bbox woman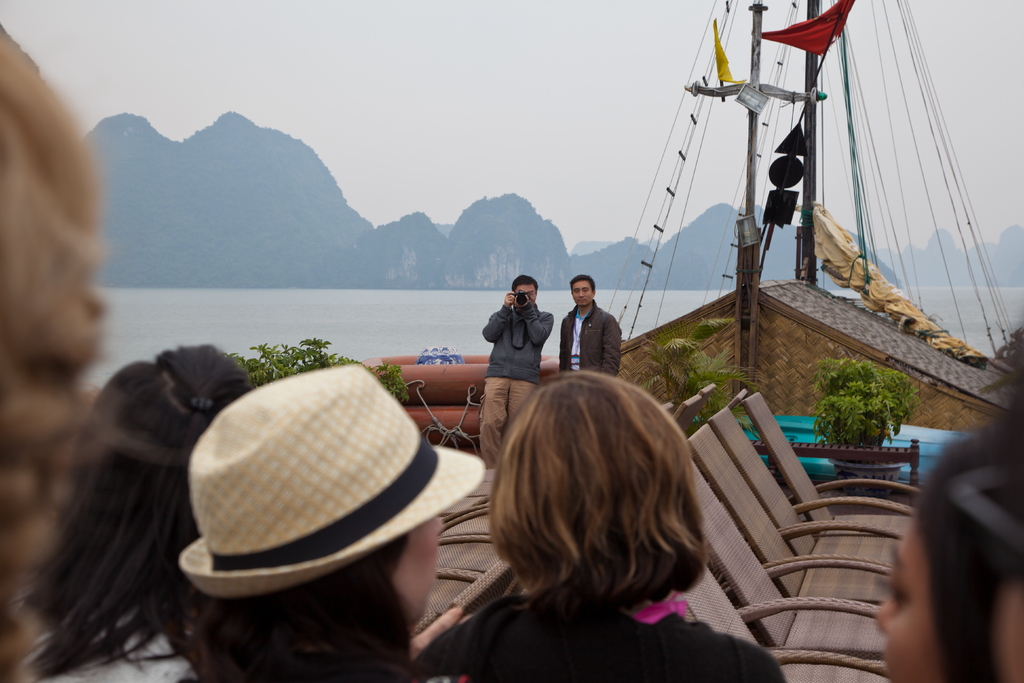
(left=415, top=367, right=785, bottom=682)
